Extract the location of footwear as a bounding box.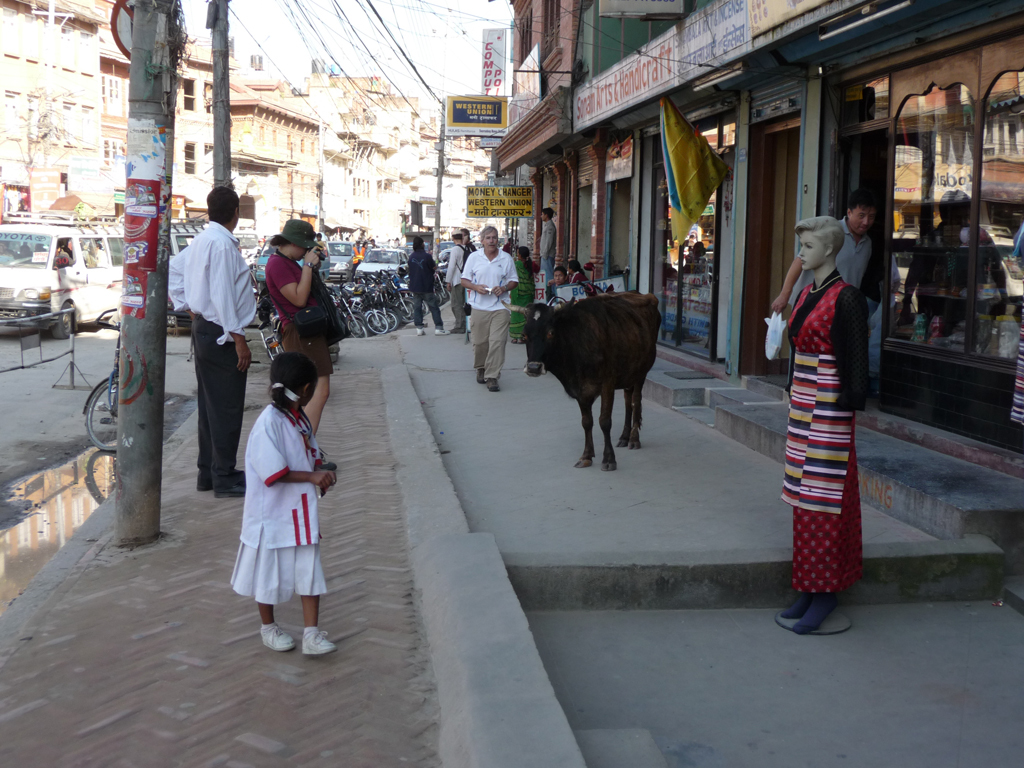
[x1=416, y1=327, x2=428, y2=338].
